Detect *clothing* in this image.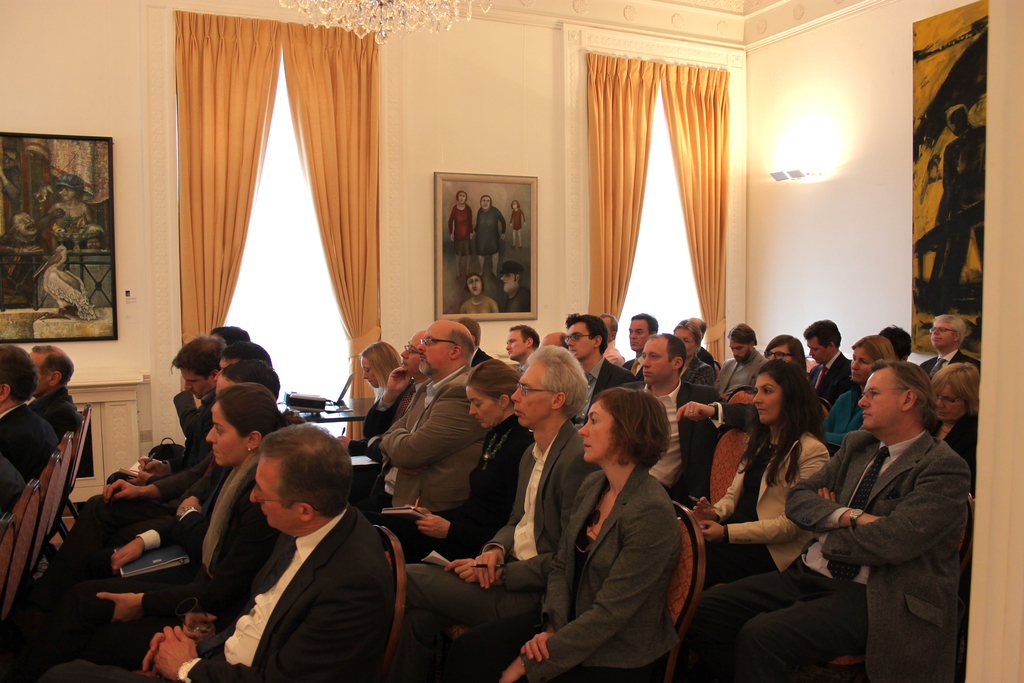
Detection: x1=387 y1=365 x2=474 y2=519.
